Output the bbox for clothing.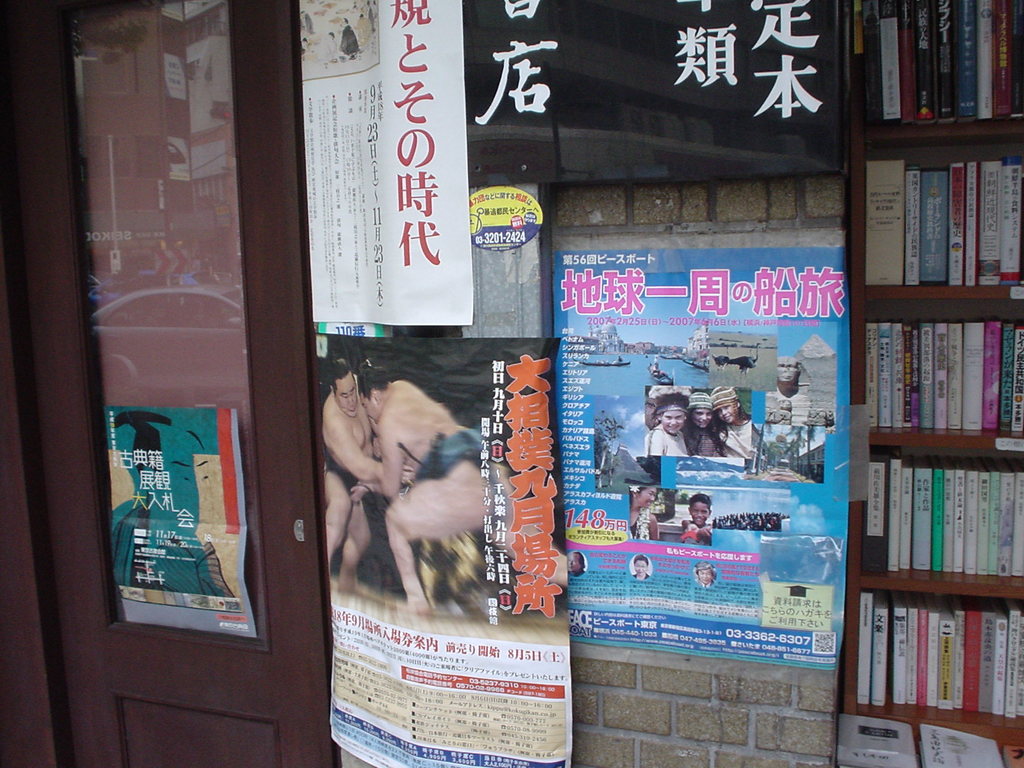
<box>627,506,652,540</box>.
